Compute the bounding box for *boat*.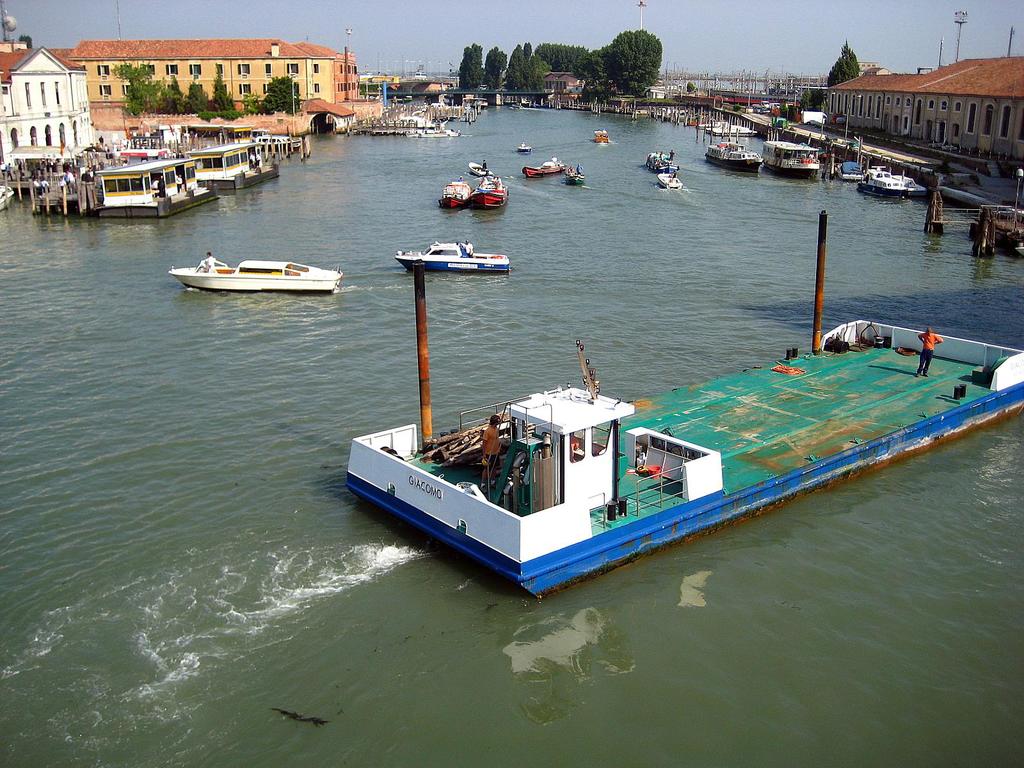
bbox=(762, 138, 820, 180).
